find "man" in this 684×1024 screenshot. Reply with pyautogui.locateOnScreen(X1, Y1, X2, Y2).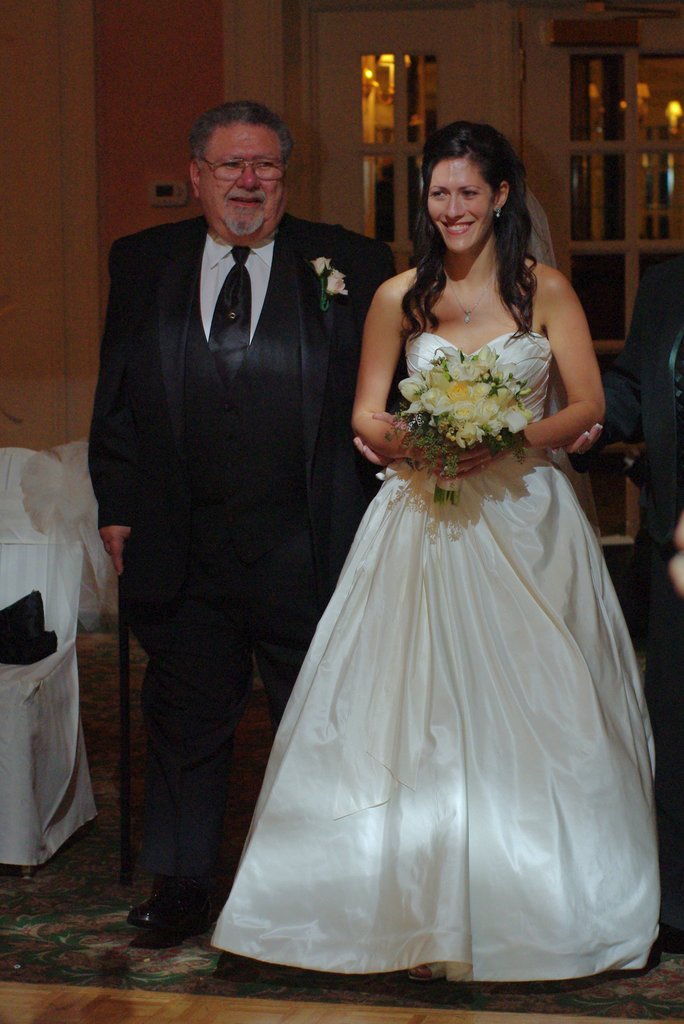
pyautogui.locateOnScreen(88, 95, 403, 927).
